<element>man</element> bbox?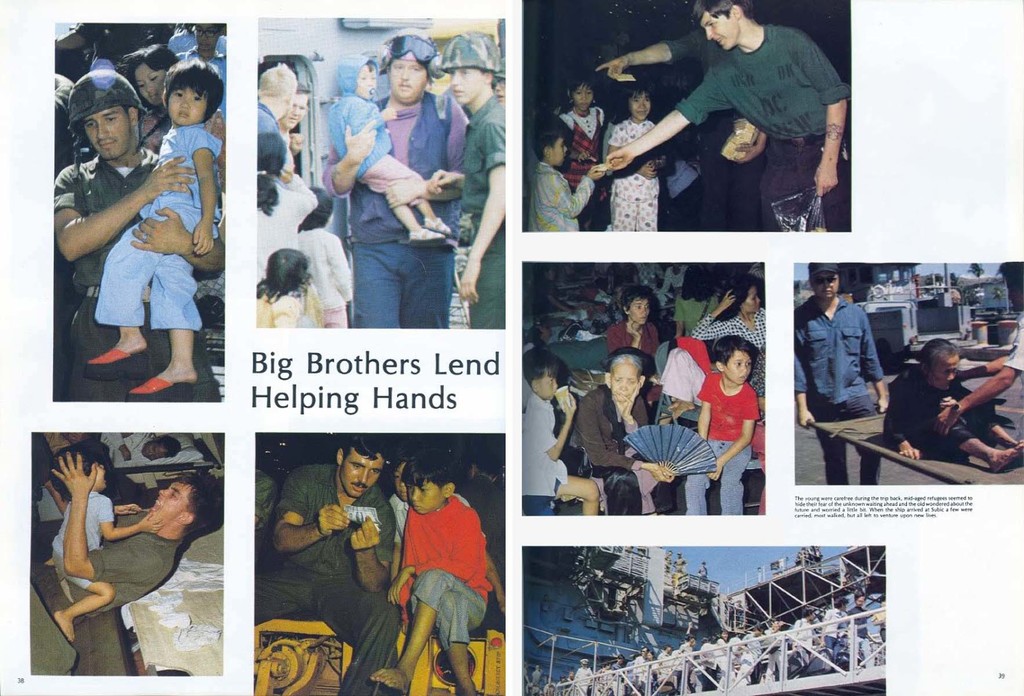
(left=39, top=68, right=218, bottom=406)
